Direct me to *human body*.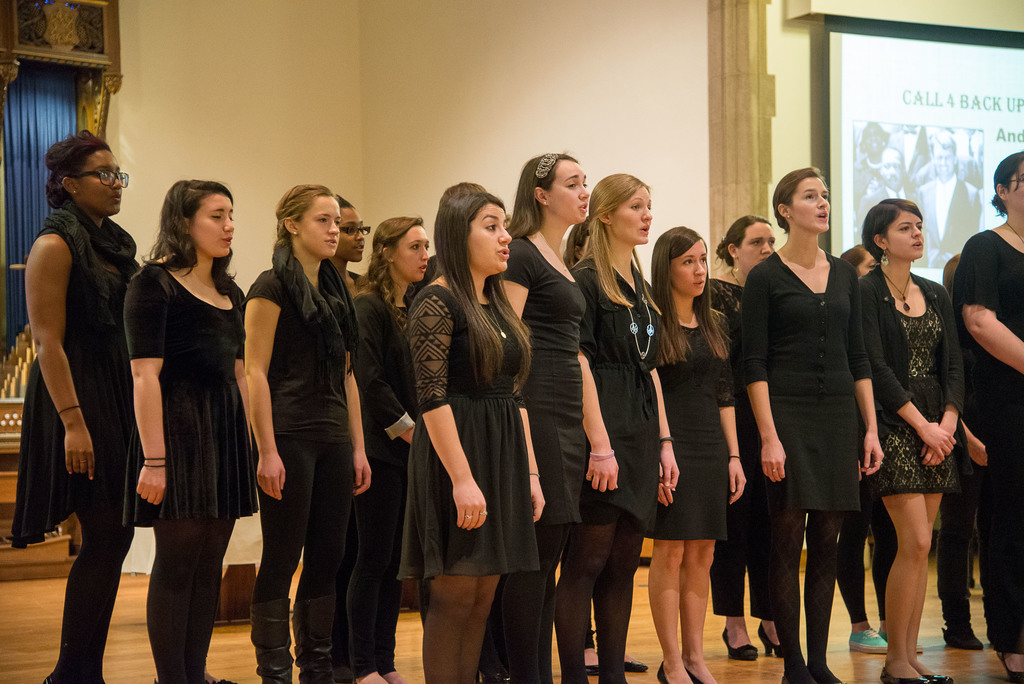
Direction: {"left": 356, "top": 216, "right": 427, "bottom": 680}.
